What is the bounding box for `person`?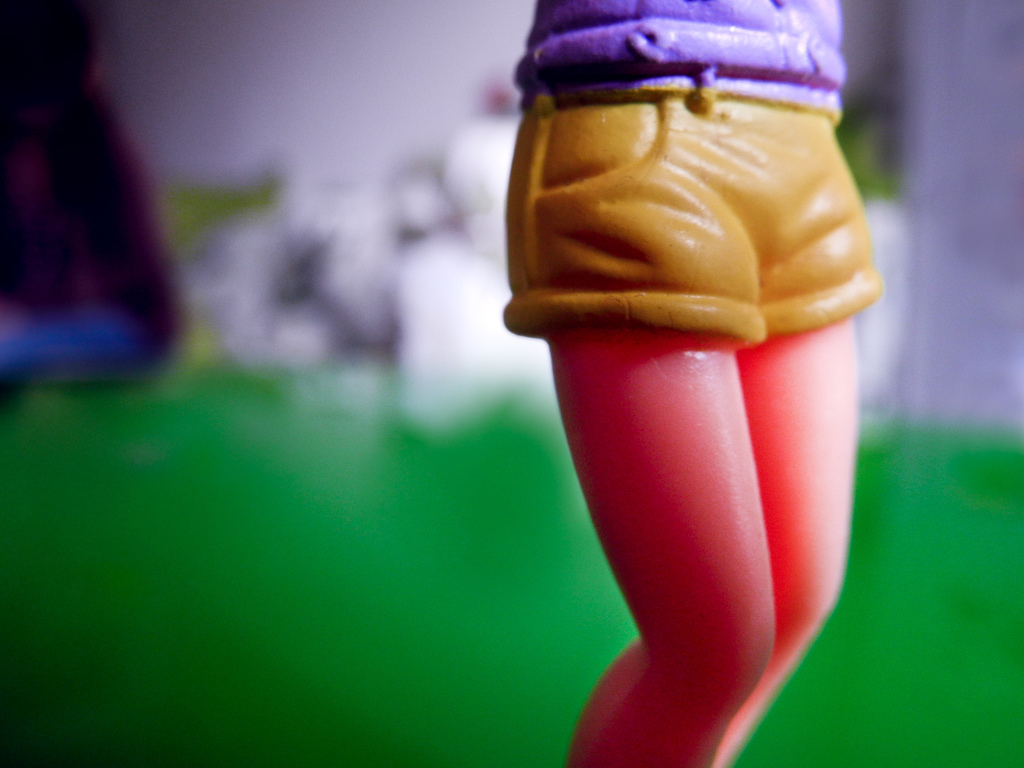
{"left": 501, "top": 0, "right": 890, "bottom": 767}.
